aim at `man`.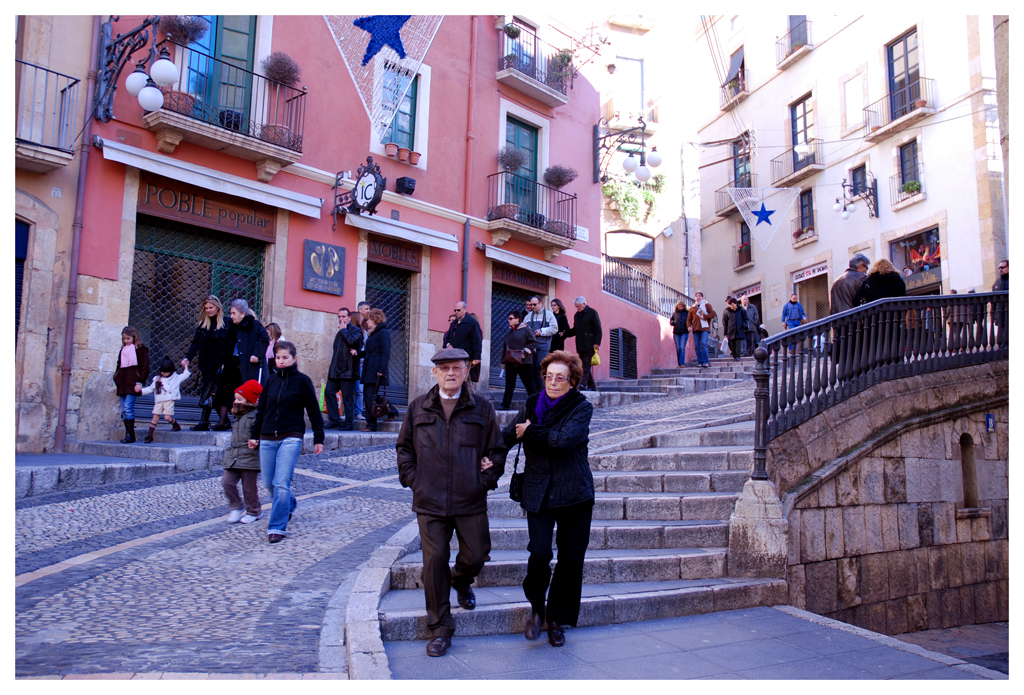
Aimed at crop(442, 302, 484, 390).
